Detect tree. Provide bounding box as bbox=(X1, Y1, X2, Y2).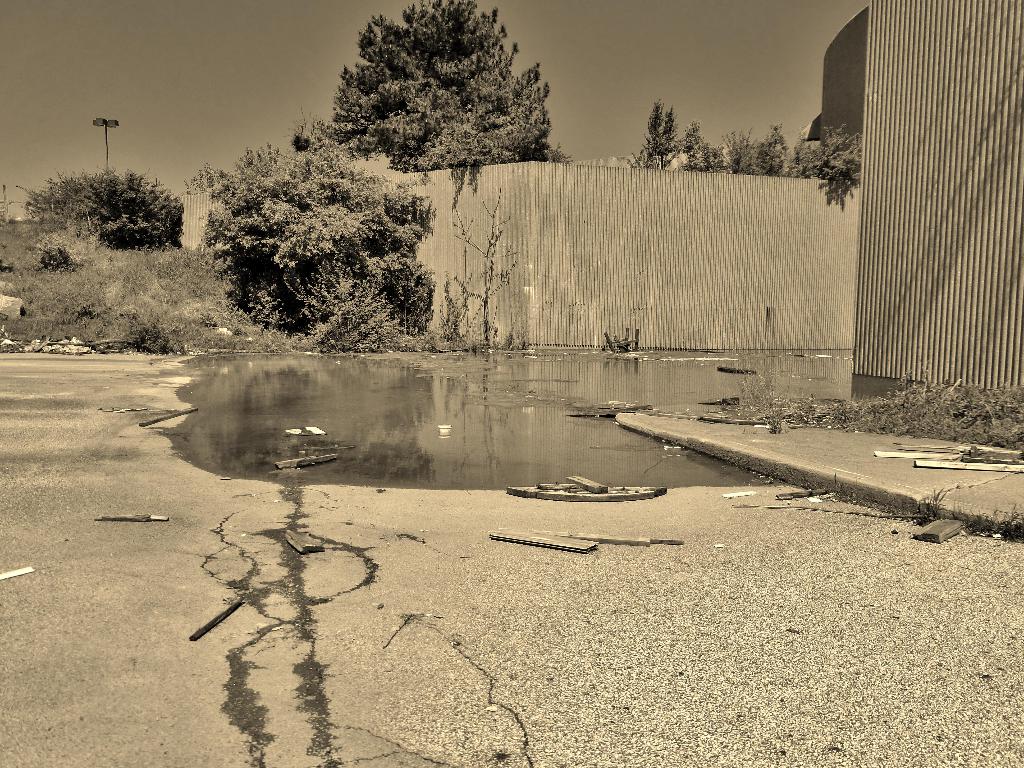
bbox=(6, 163, 191, 254).
